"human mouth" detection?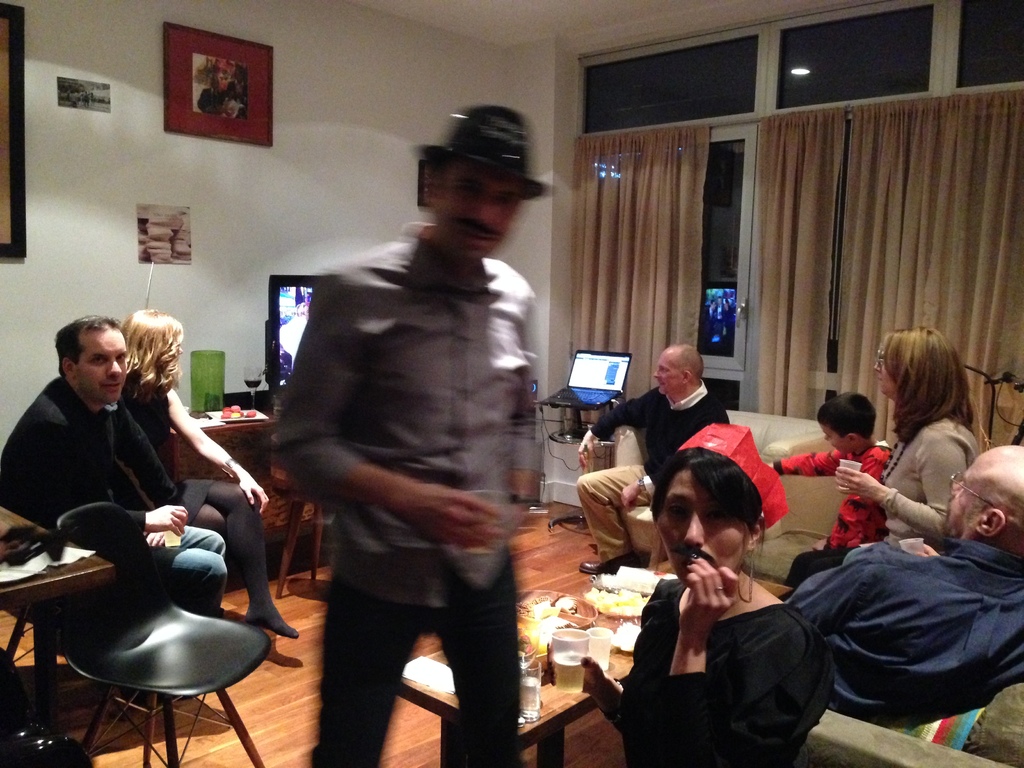
left=100, top=381, right=126, bottom=399
